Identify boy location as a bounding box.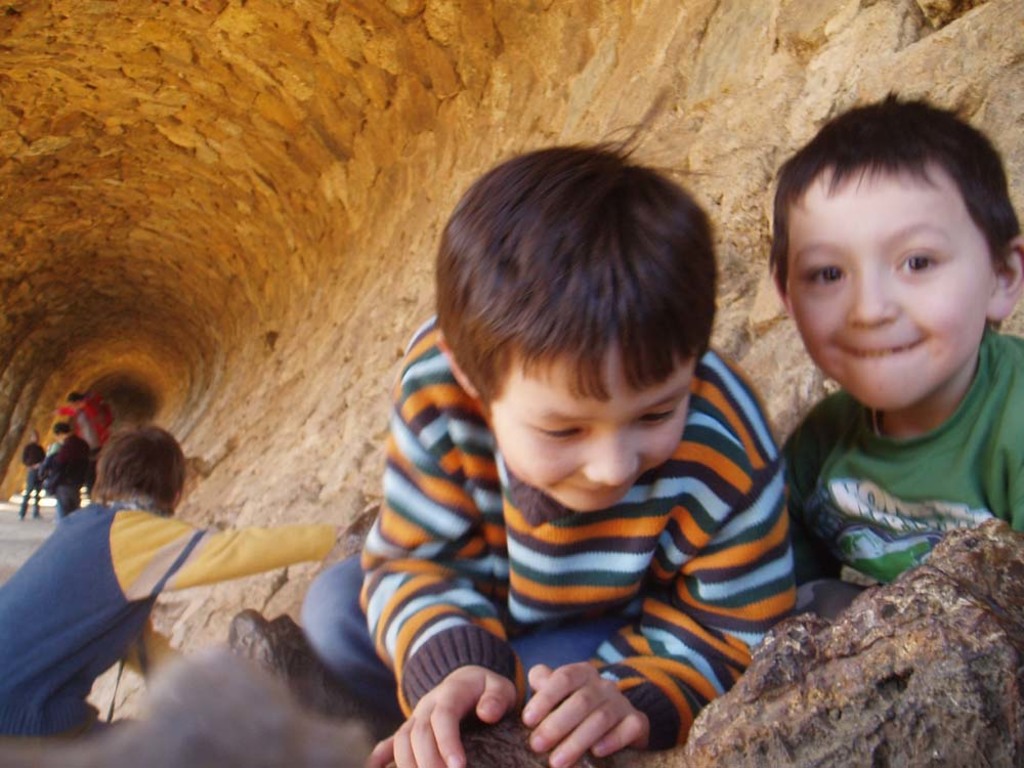
box=[282, 130, 809, 754].
